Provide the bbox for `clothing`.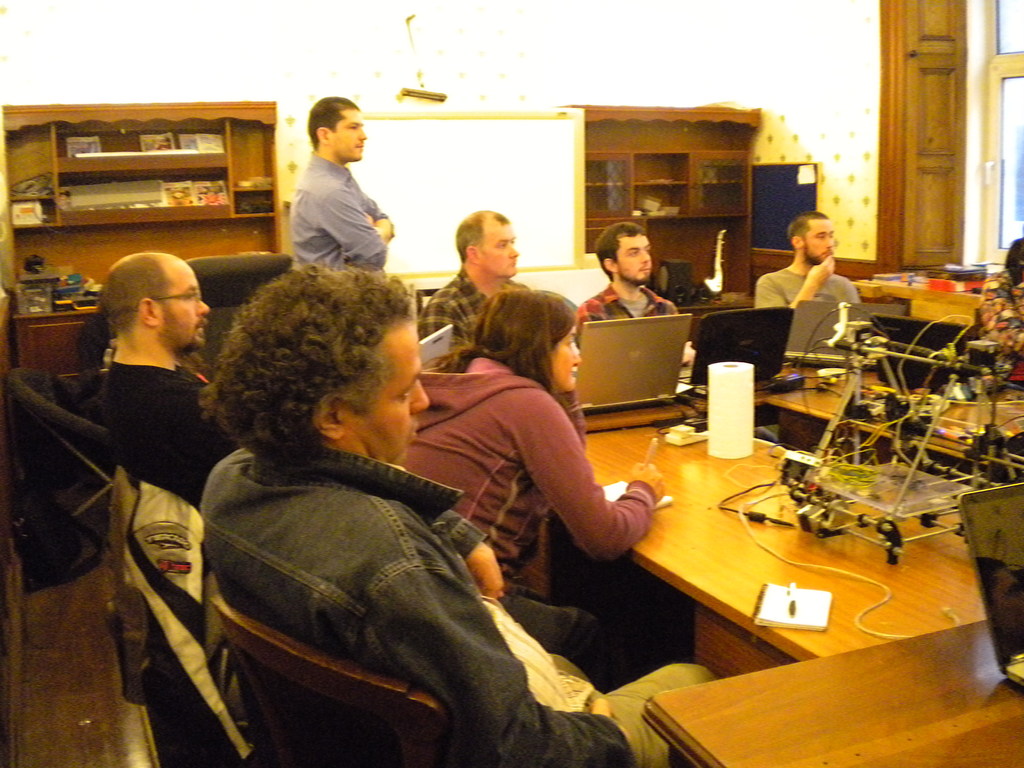
x1=189, y1=422, x2=727, y2=767.
